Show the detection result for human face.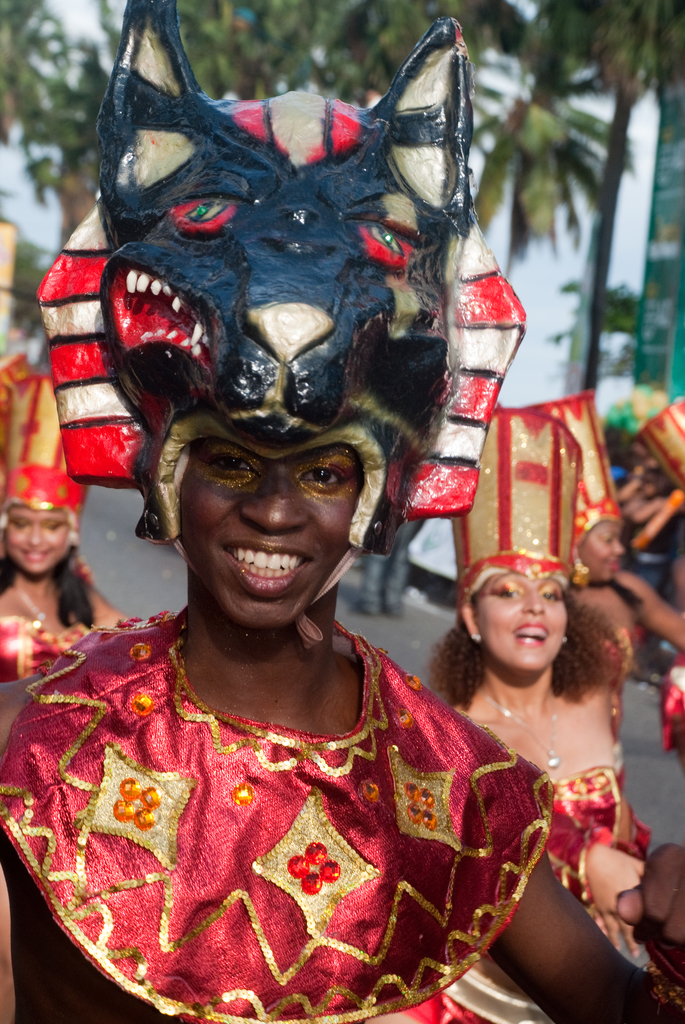
[177, 445, 352, 620].
